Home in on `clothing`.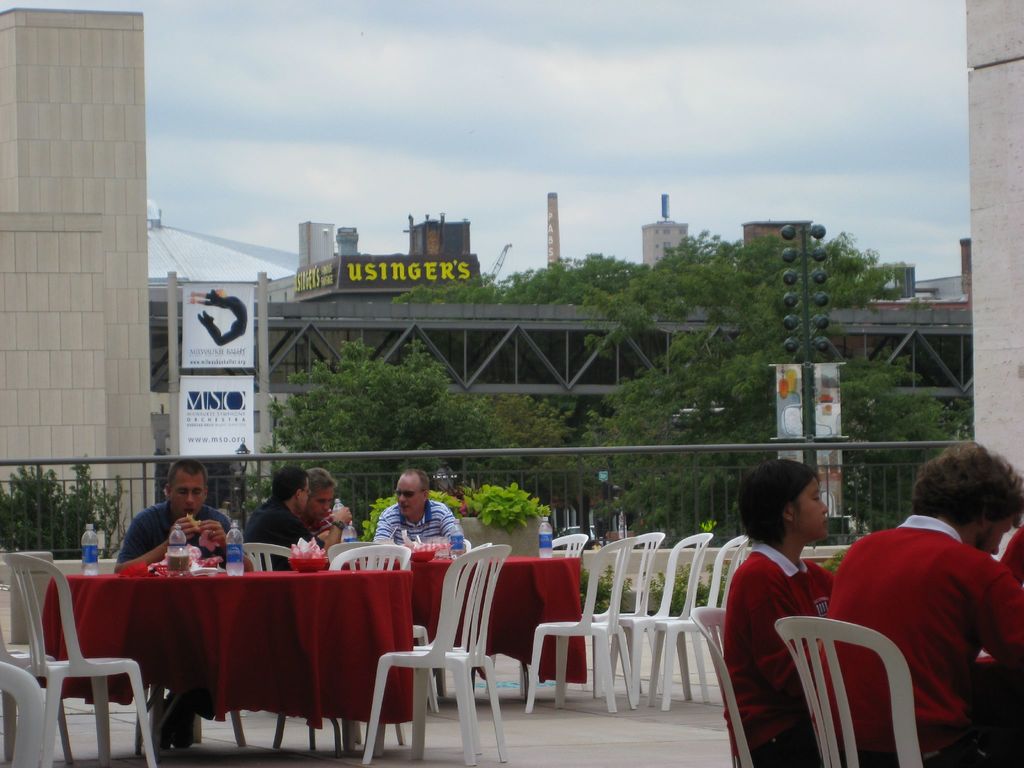
Homed in at (left=241, top=492, right=328, bottom=573).
